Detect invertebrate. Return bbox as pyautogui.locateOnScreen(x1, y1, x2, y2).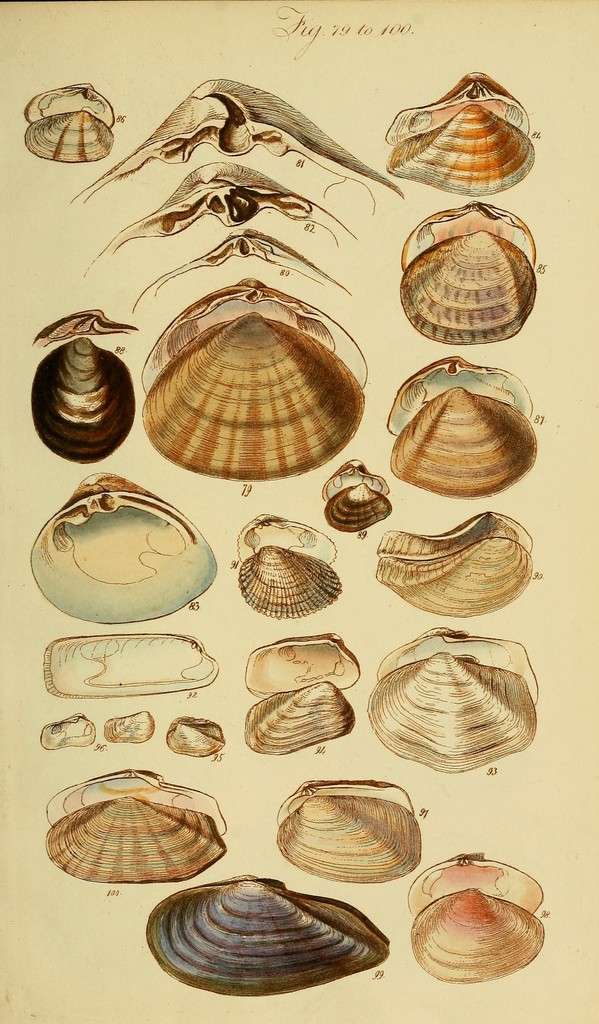
pyautogui.locateOnScreen(26, 82, 122, 127).
